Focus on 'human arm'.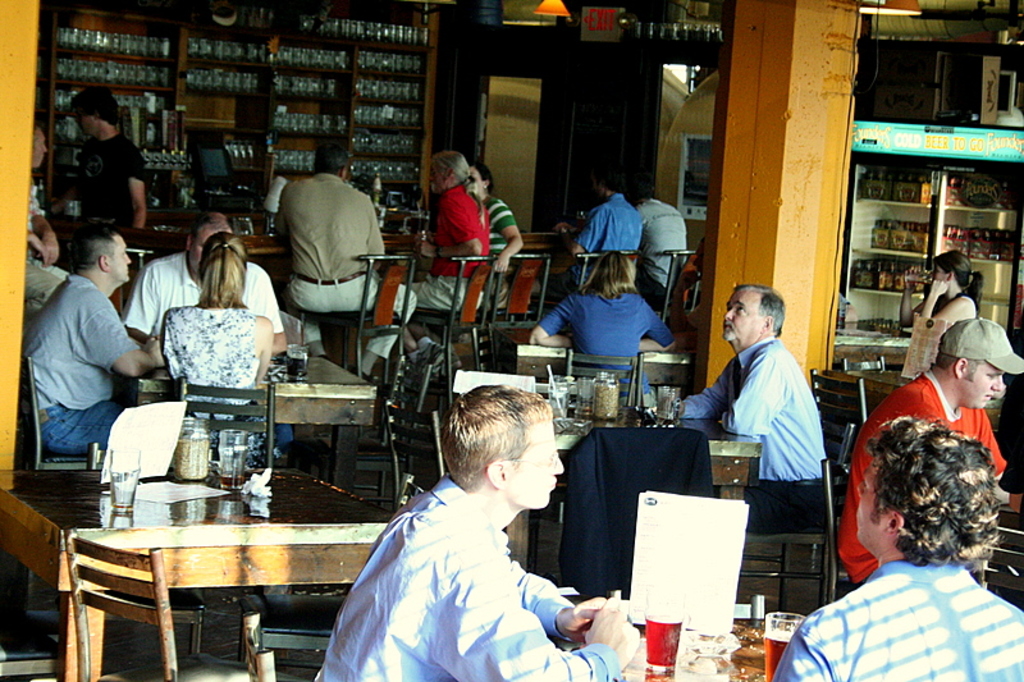
Focused at 654:362:731:421.
